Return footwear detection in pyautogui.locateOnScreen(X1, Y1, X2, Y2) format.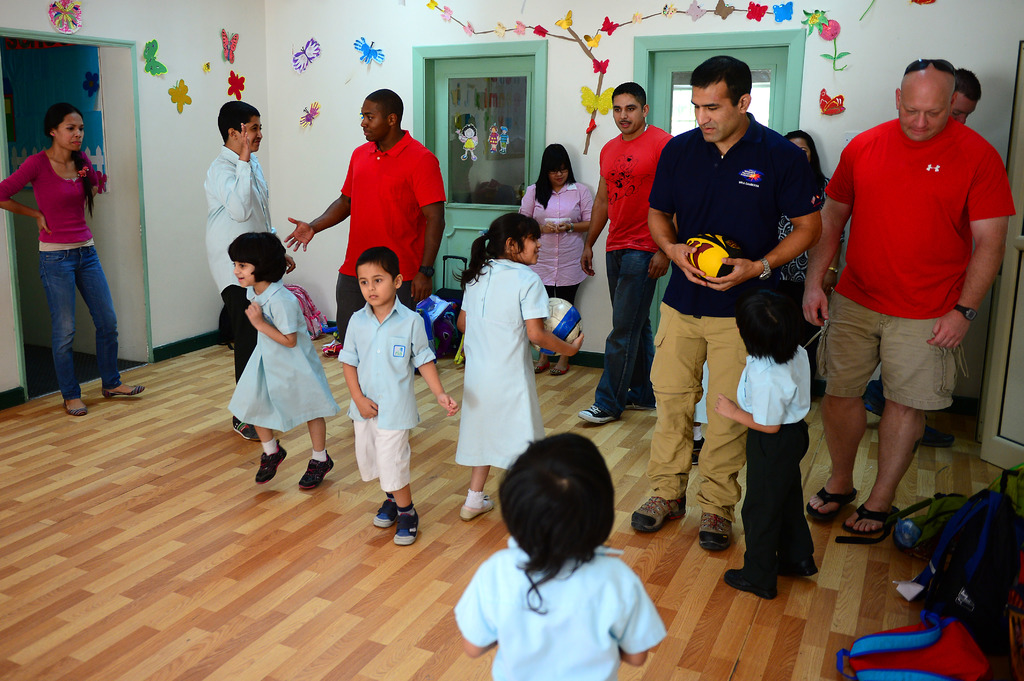
pyautogui.locateOnScreen(804, 486, 861, 523).
